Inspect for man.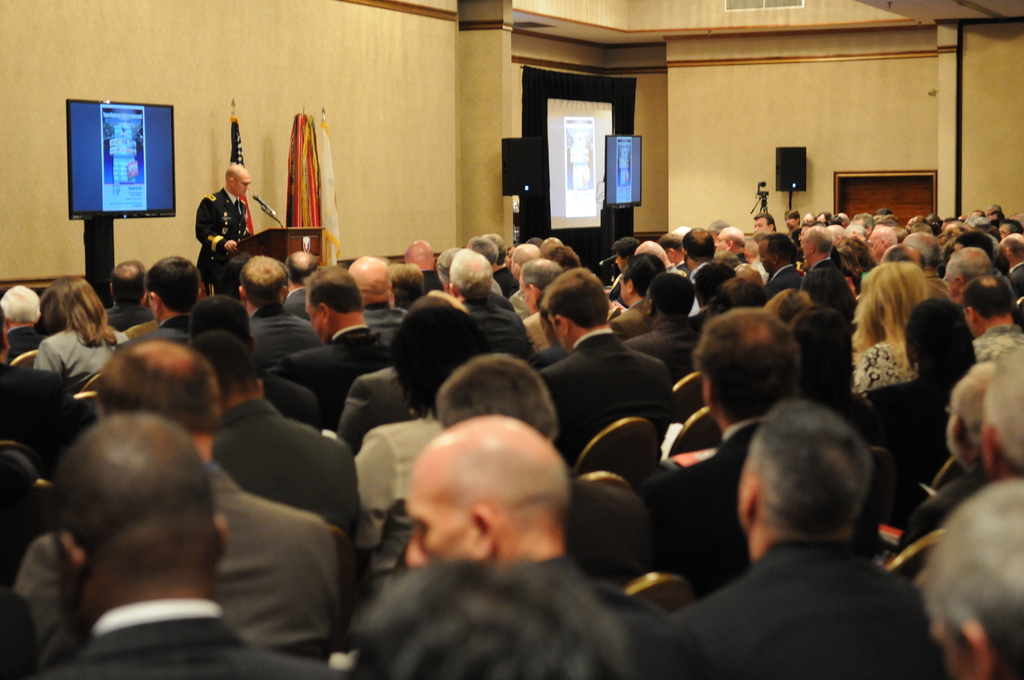
Inspection: box=[507, 242, 543, 320].
